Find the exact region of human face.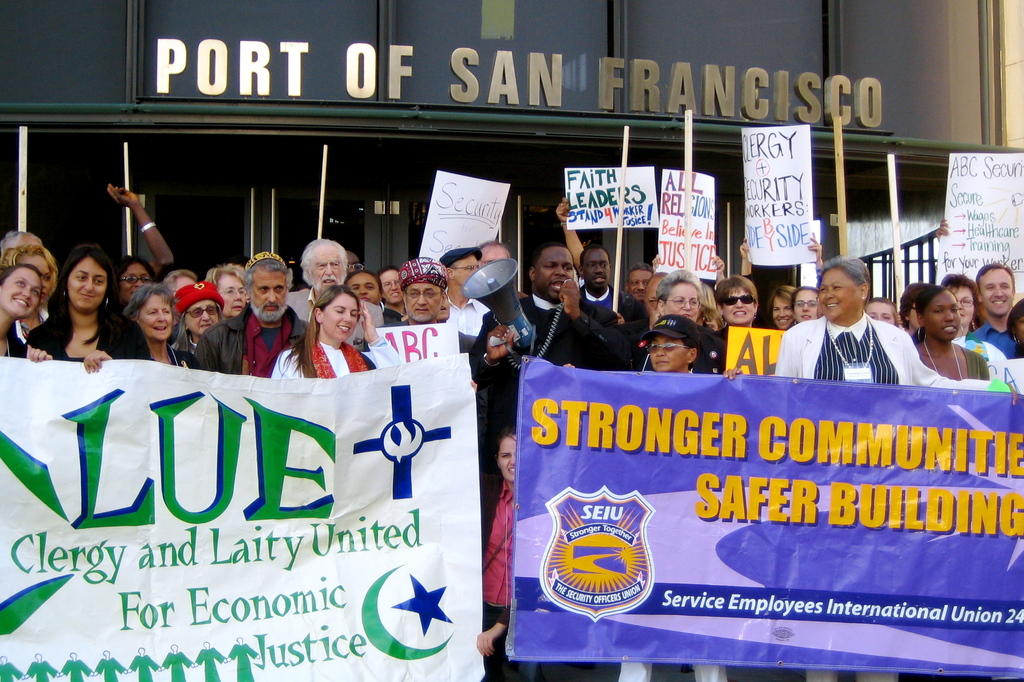
Exact region: x1=796 y1=291 x2=817 y2=323.
